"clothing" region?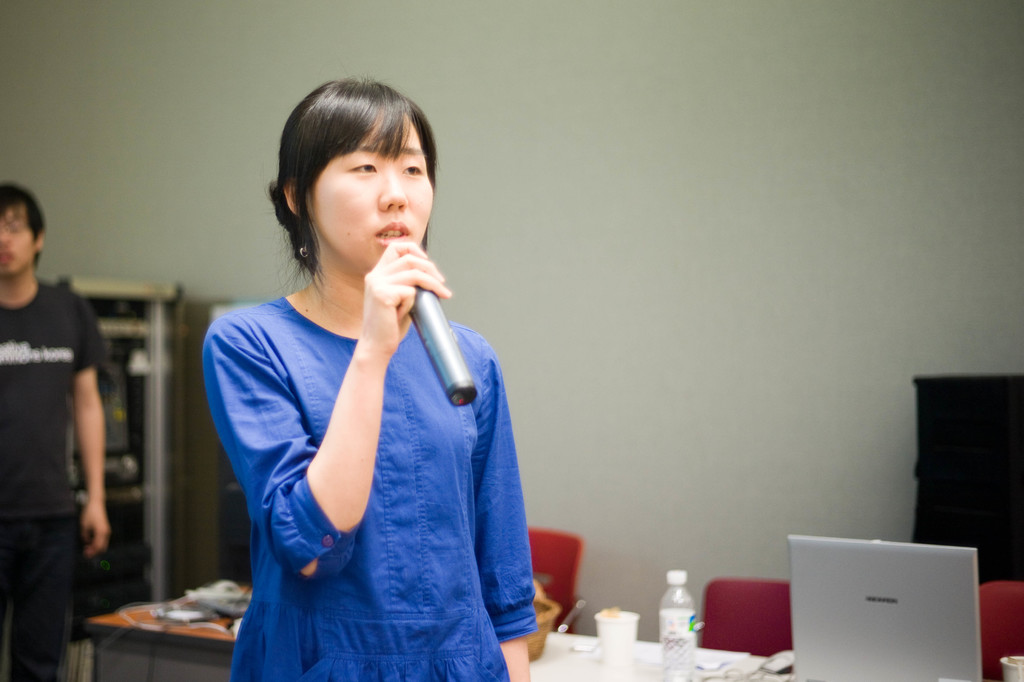
(left=0, top=279, right=107, bottom=681)
